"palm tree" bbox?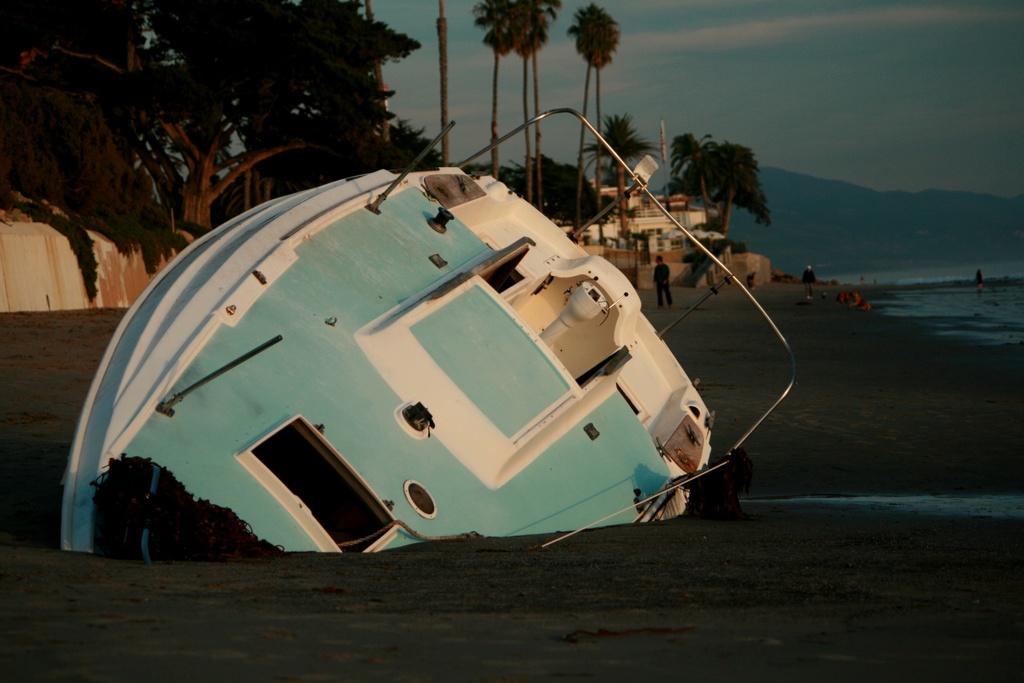
detection(477, 0, 557, 171)
